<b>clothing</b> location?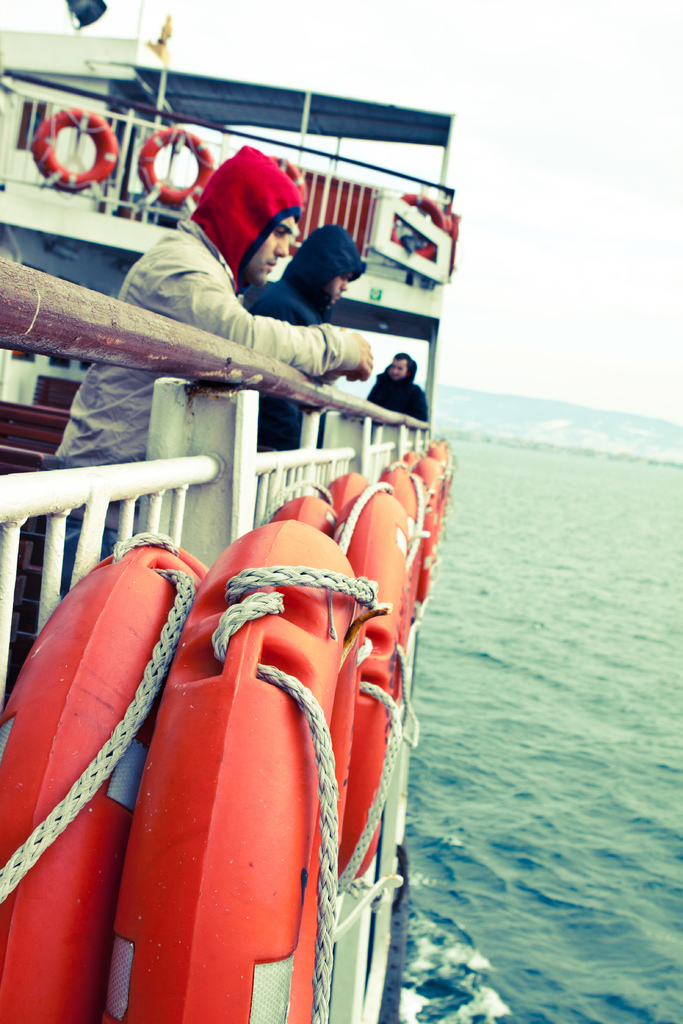
<bbox>242, 234, 337, 451</bbox>
